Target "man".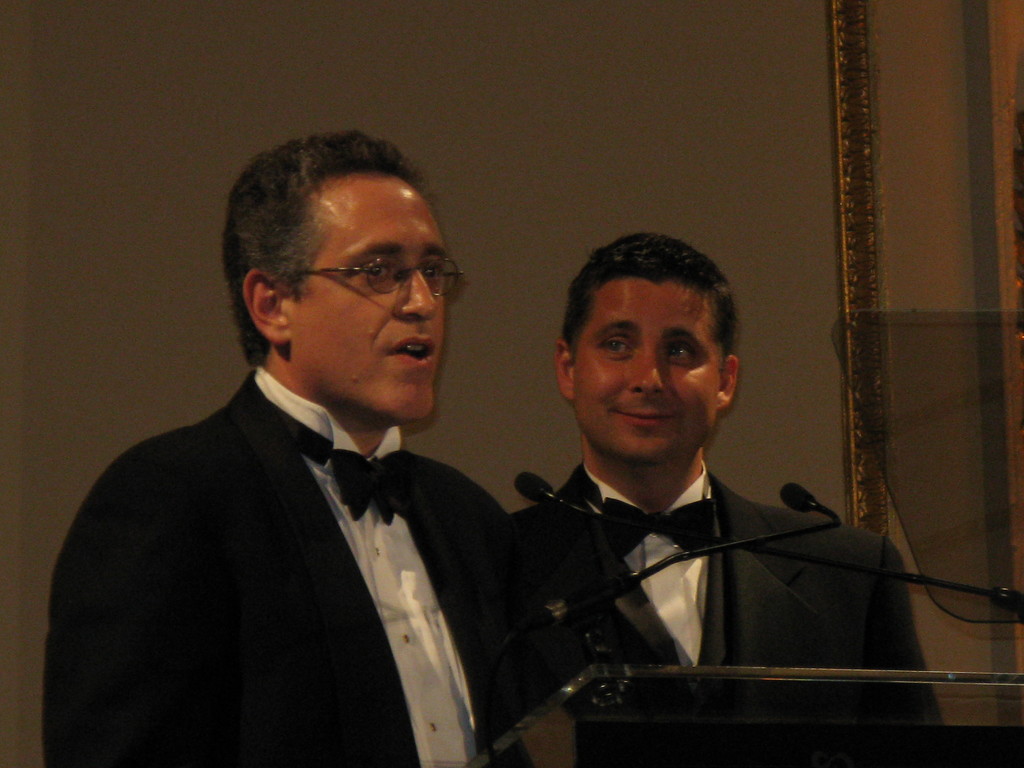
Target region: x1=502, y1=234, x2=949, y2=767.
